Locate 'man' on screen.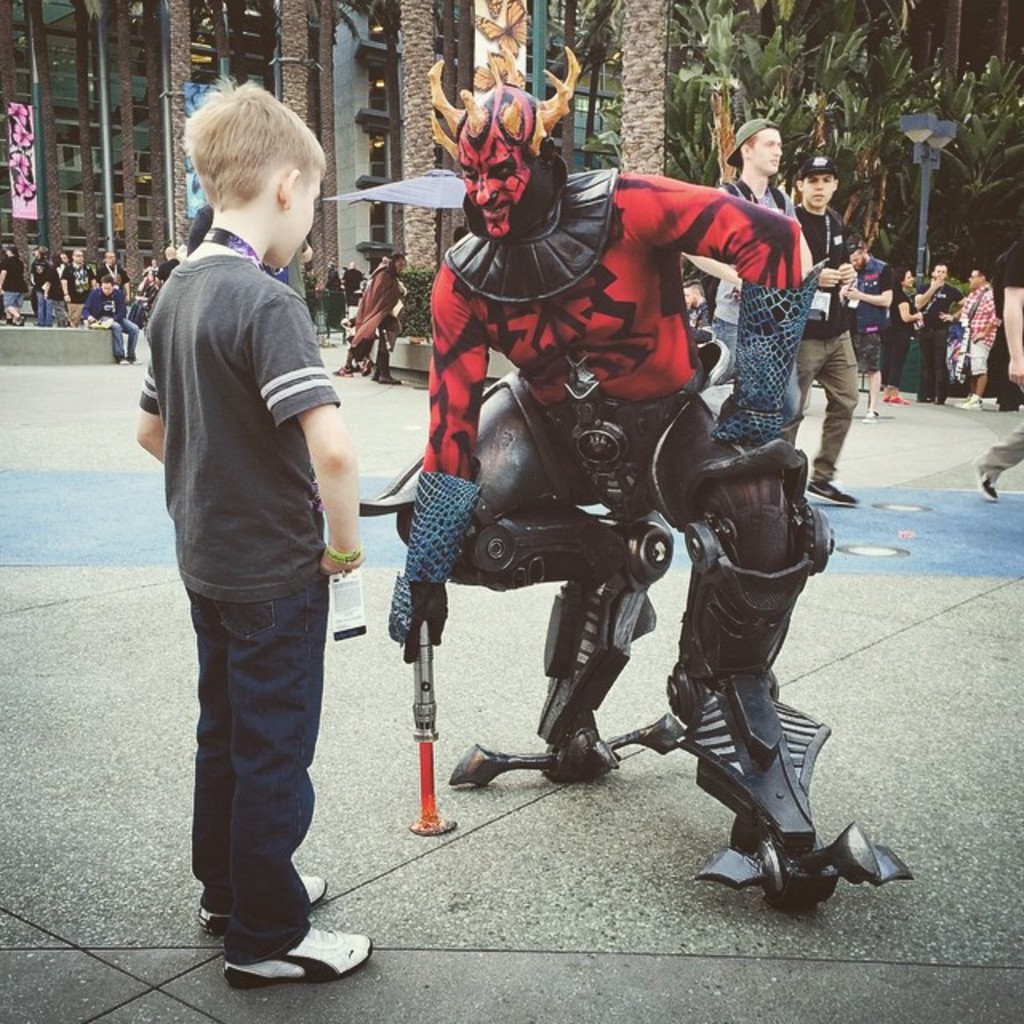
On screen at (96, 248, 134, 325).
